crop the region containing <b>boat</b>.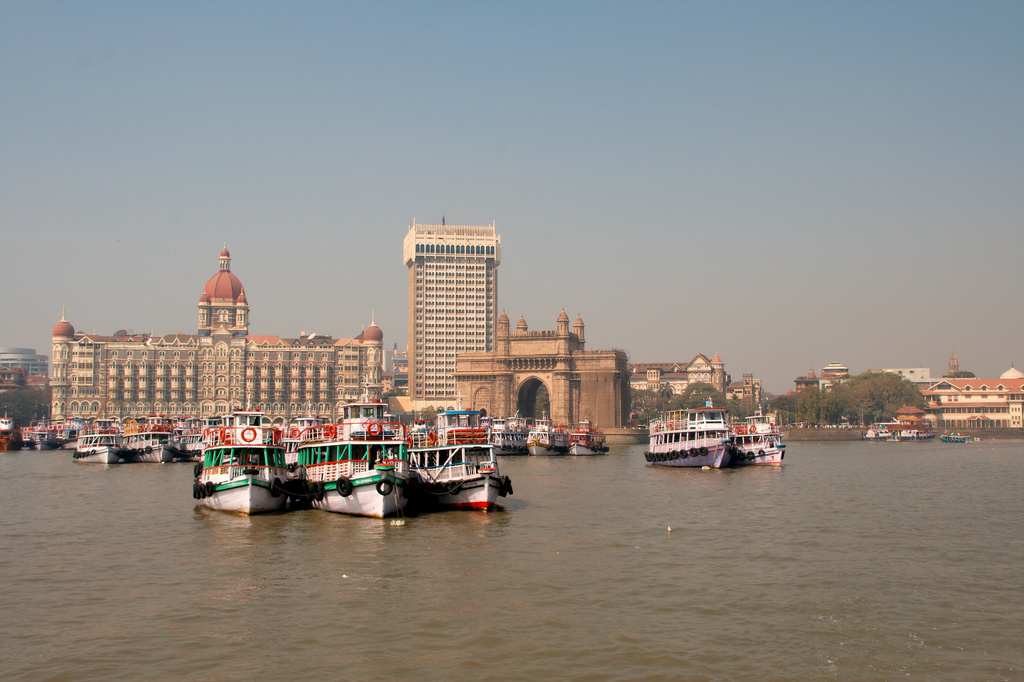
Crop region: [x1=0, y1=410, x2=22, y2=452].
